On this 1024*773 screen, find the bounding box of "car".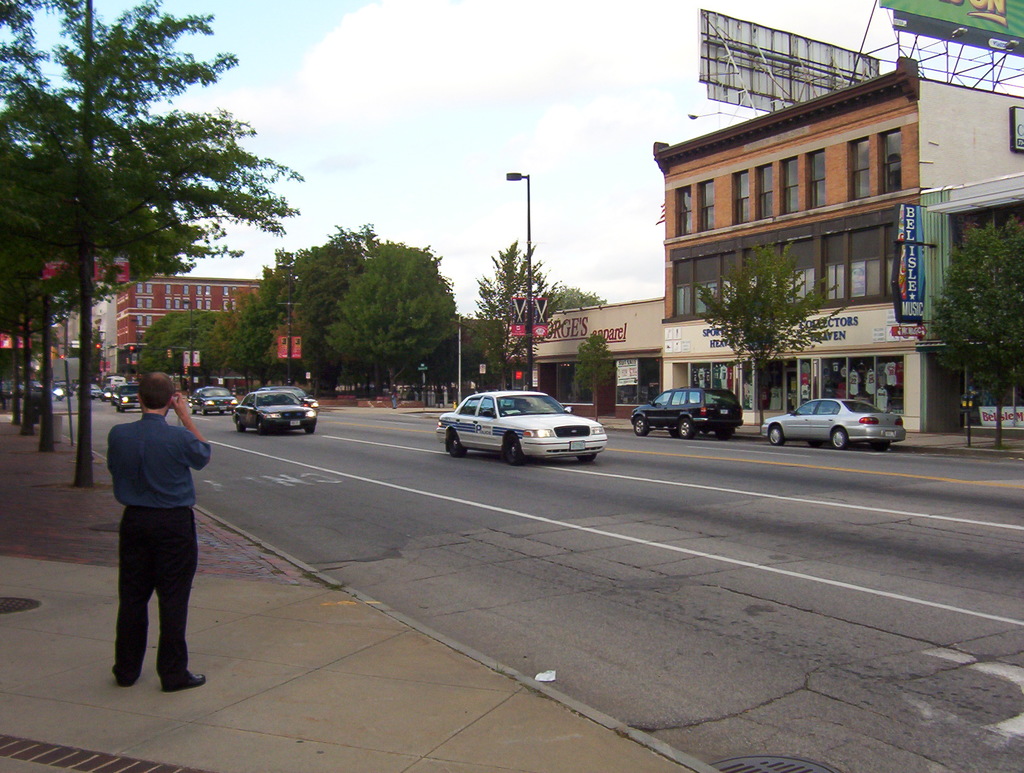
Bounding box: (left=232, top=389, right=317, bottom=436).
